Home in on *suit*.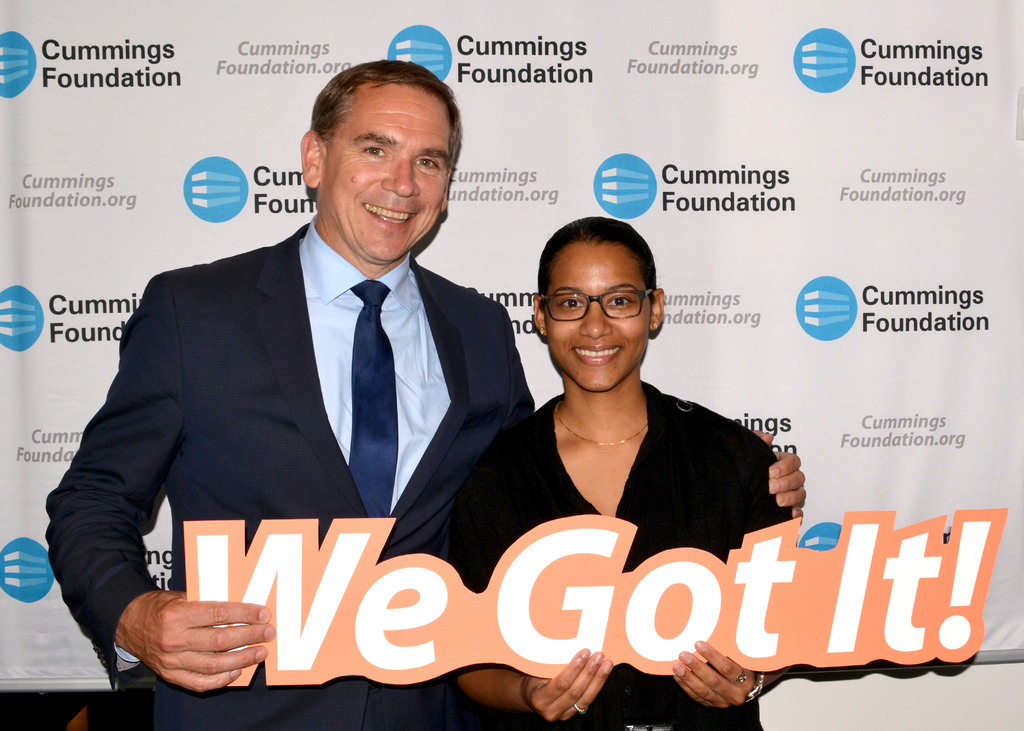
Homed in at x1=69 y1=139 x2=576 y2=697.
